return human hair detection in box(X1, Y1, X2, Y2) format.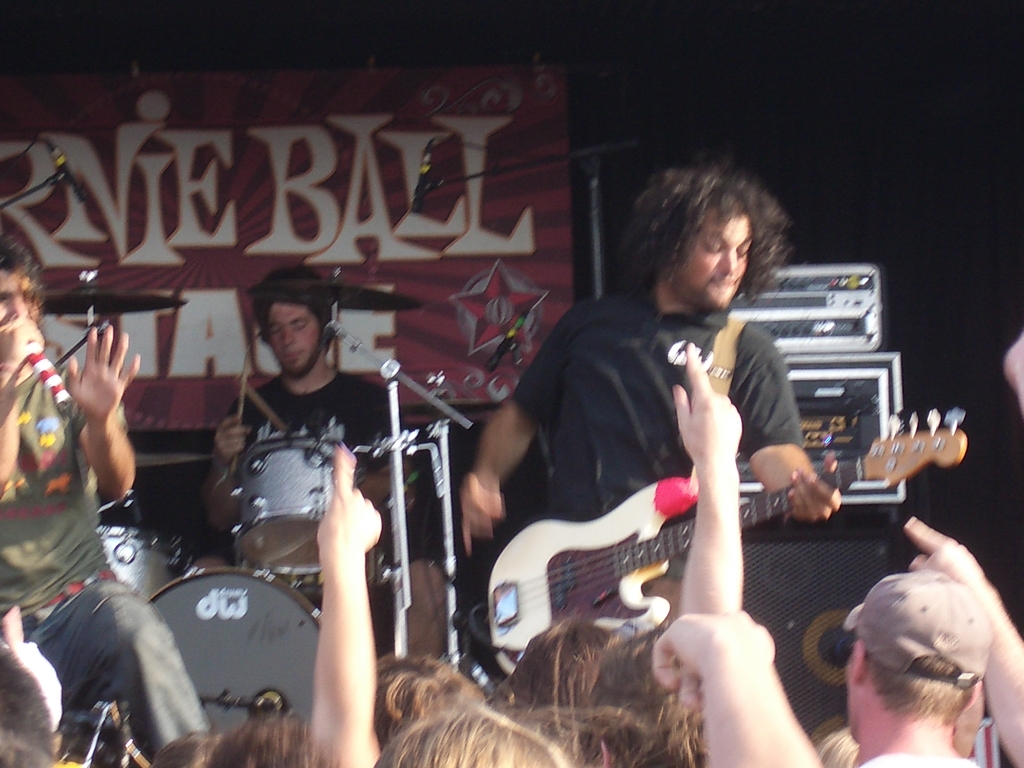
box(371, 705, 568, 767).
